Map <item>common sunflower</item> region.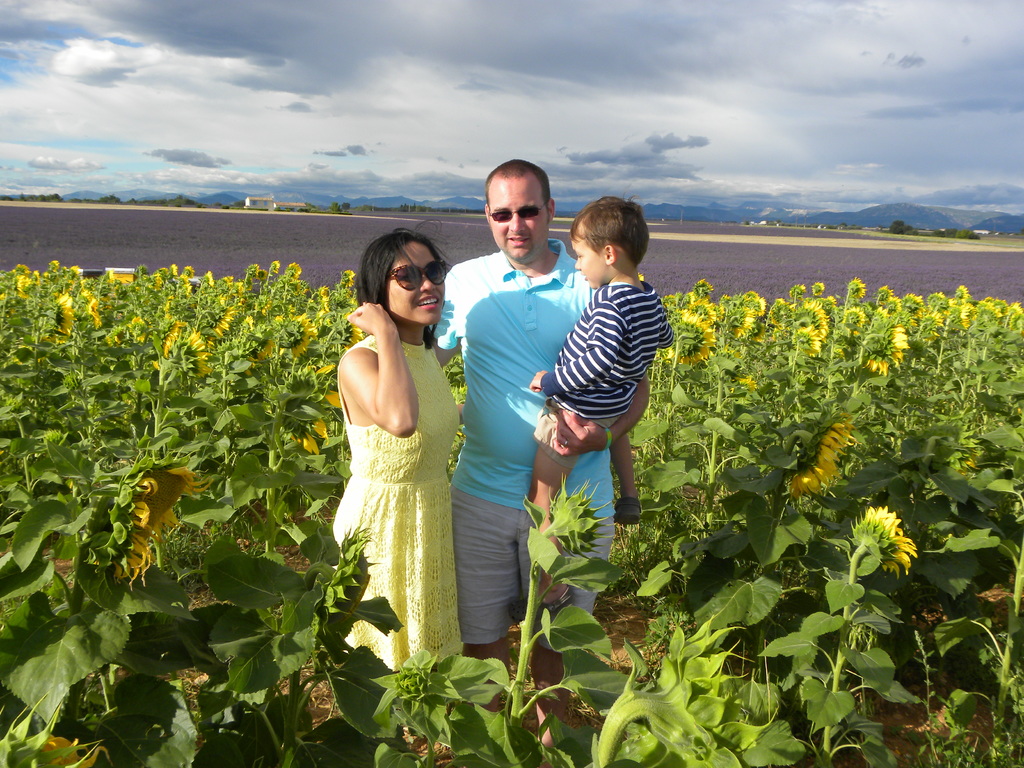
Mapped to [866,316,912,384].
